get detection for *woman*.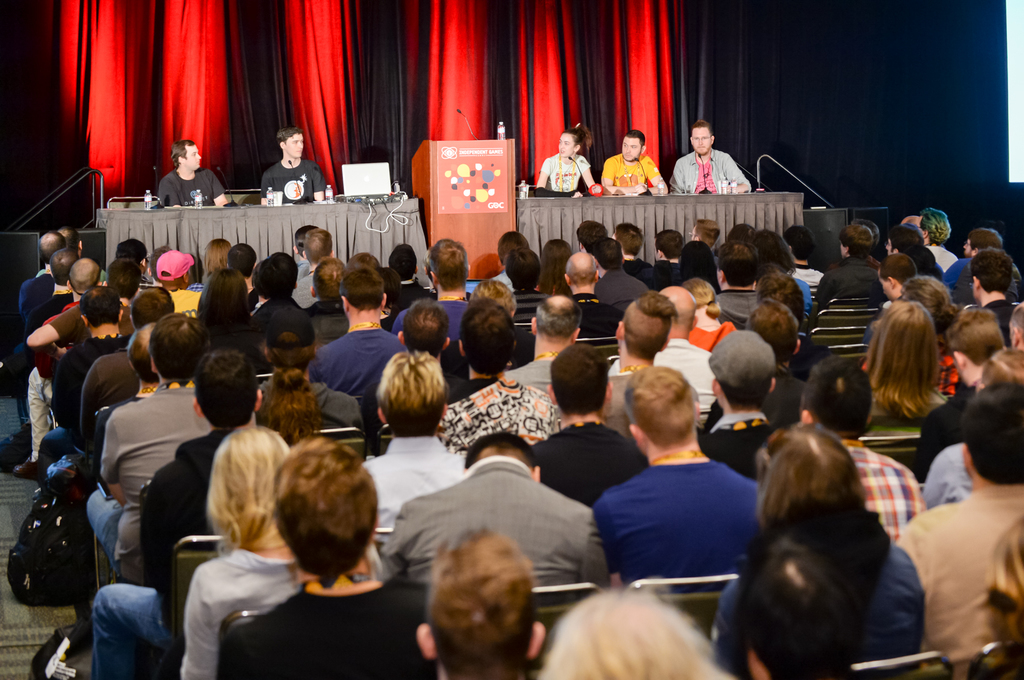
Detection: <region>88, 416, 394, 679</region>.
